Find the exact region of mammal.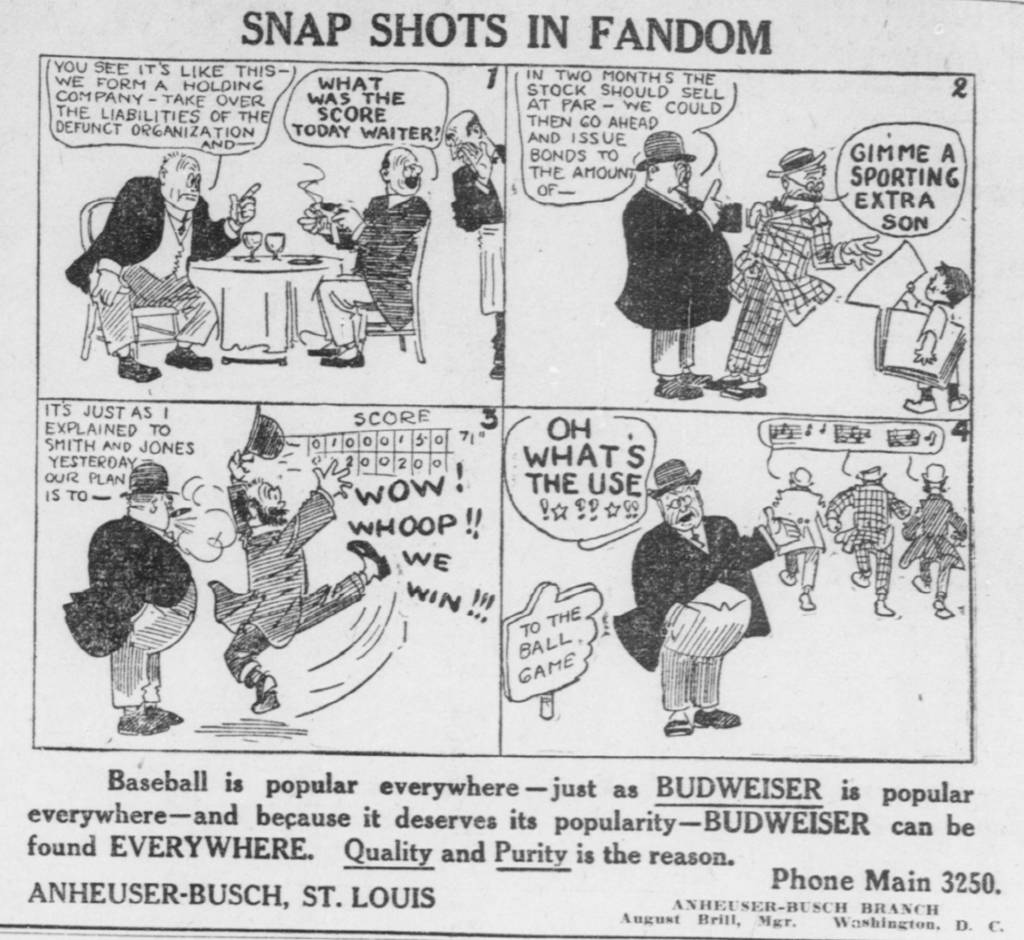
Exact region: x1=305, y1=147, x2=428, y2=368.
